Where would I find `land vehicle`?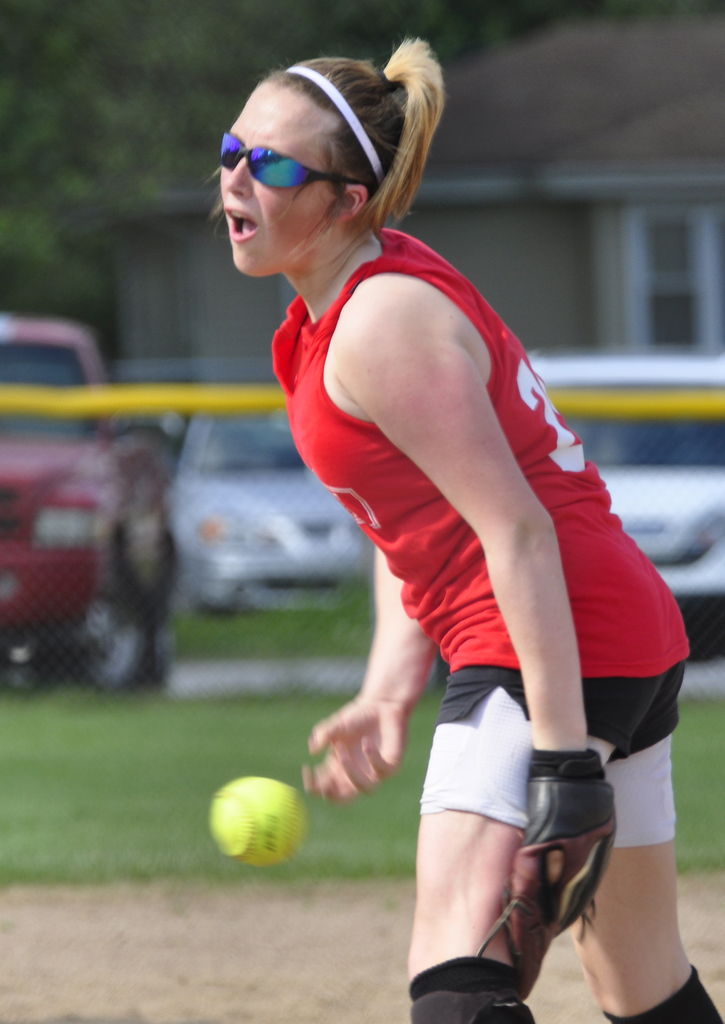
At [166,419,376,611].
